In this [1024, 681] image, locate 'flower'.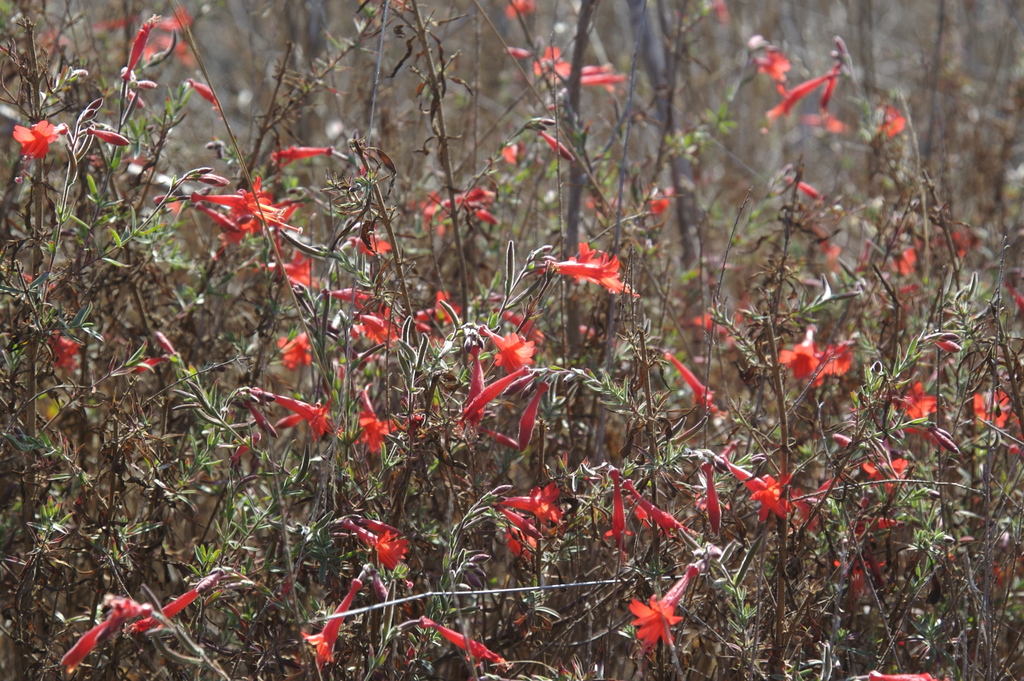
Bounding box: (630, 595, 704, 664).
